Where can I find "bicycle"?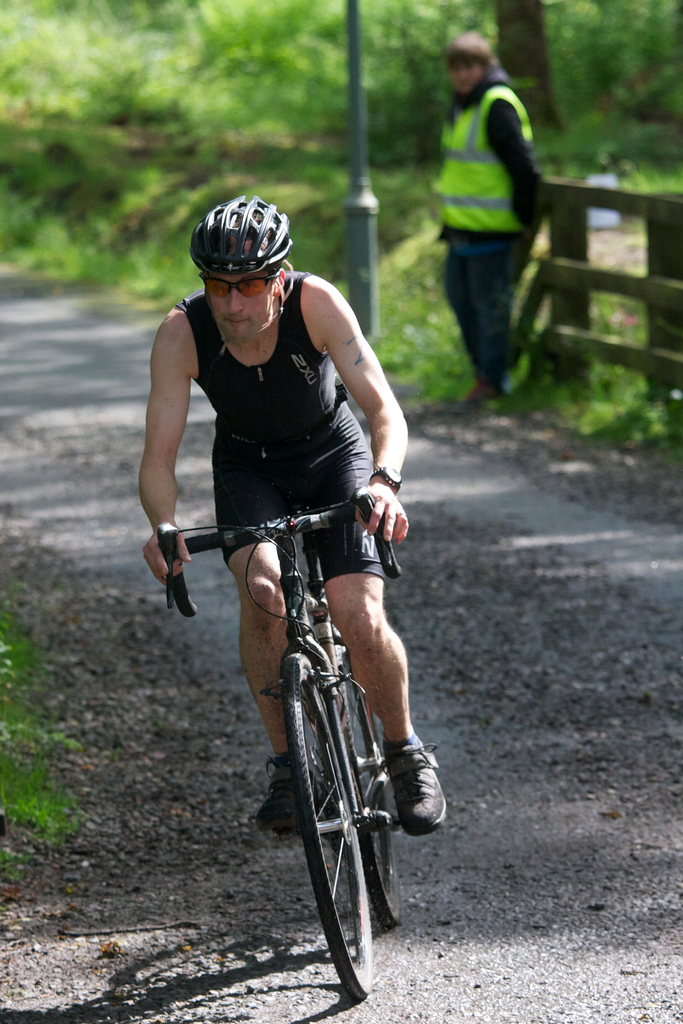
You can find it at {"x1": 151, "y1": 416, "x2": 439, "y2": 1006}.
